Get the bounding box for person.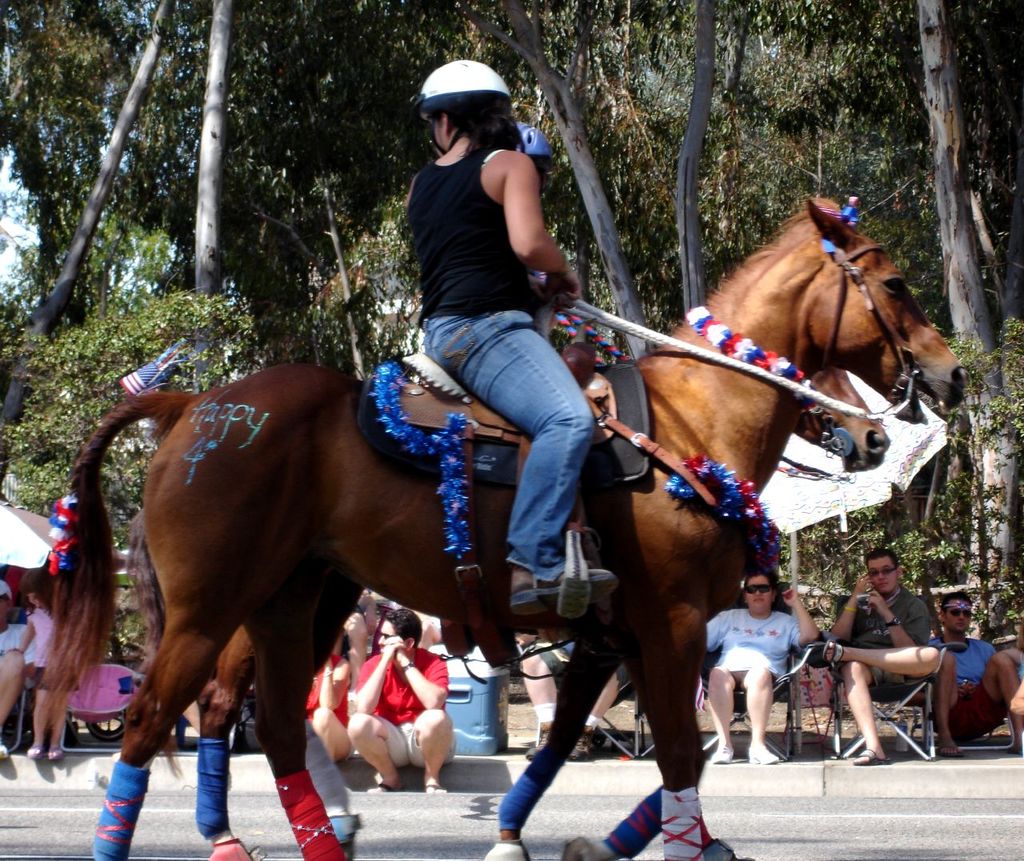
rect(842, 543, 965, 753).
